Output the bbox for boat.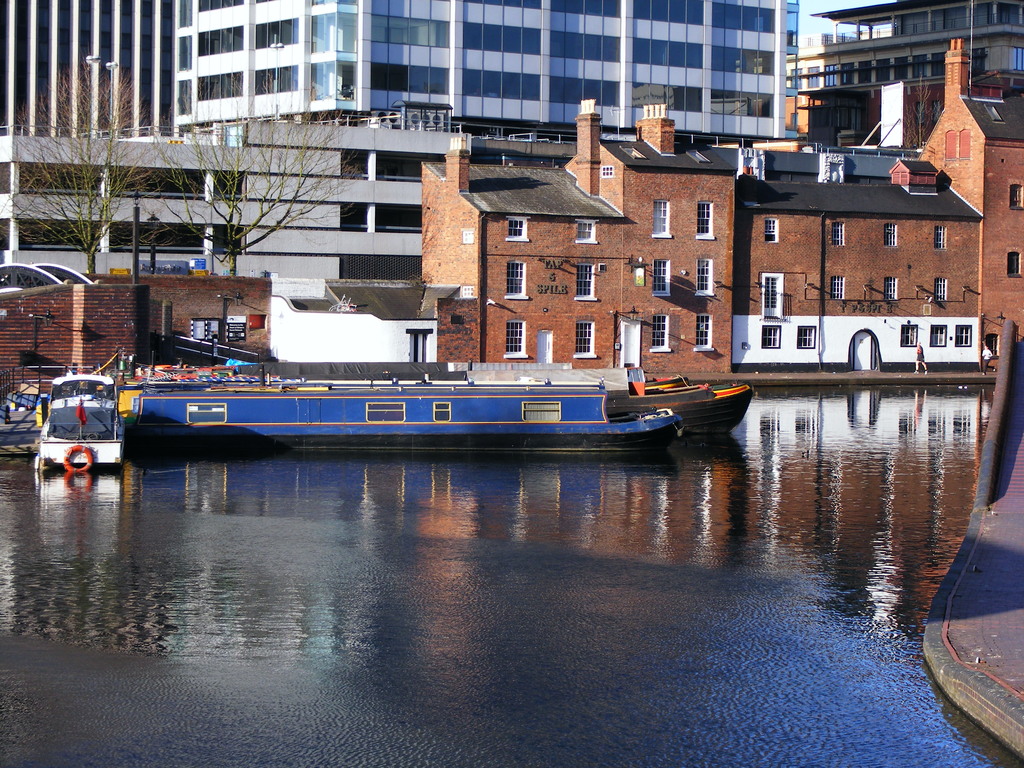
(93,314,731,452).
